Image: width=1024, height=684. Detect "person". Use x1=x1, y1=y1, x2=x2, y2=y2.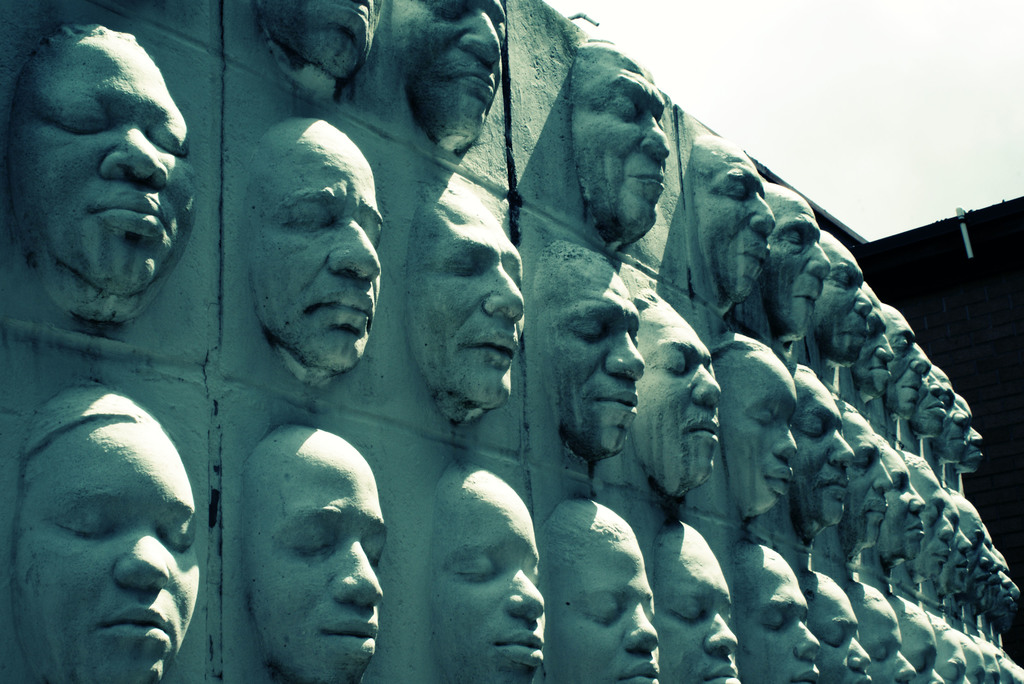
x1=241, y1=424, x2=383, y2=683.
